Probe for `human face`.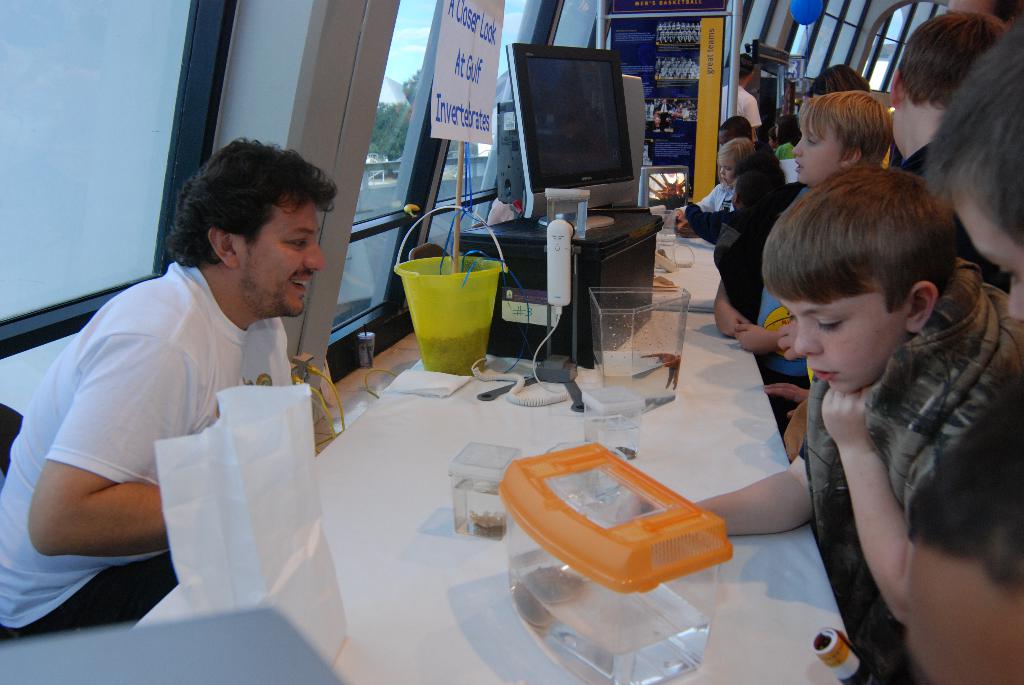
Probe result: x1=955, y1=187, x2=1023, y2=322.
